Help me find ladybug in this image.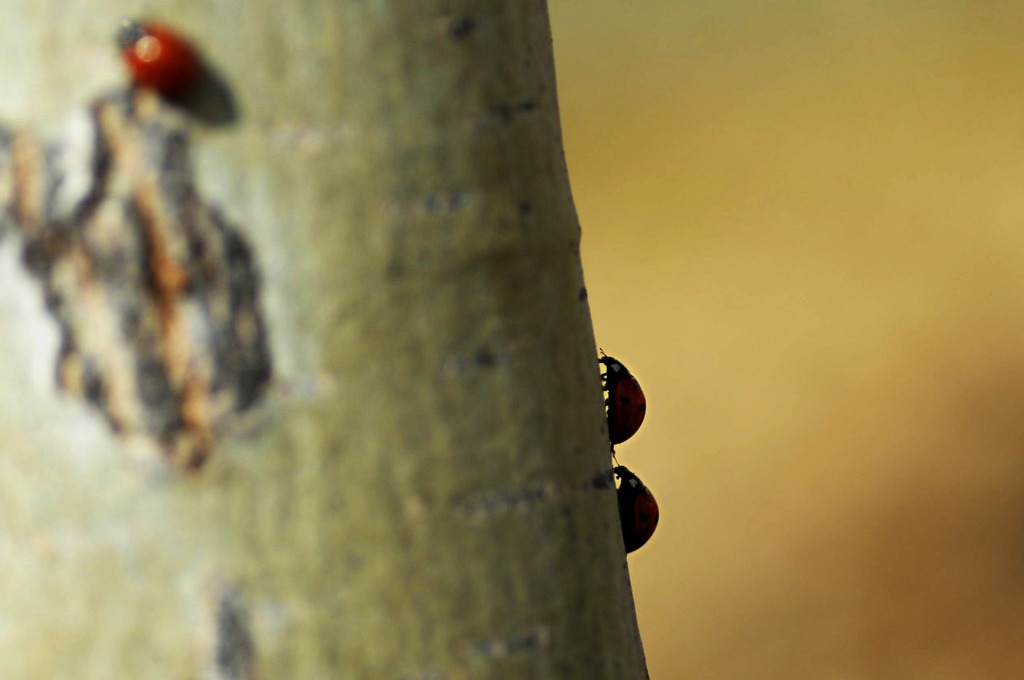
Found it: [596,350,646,448].
